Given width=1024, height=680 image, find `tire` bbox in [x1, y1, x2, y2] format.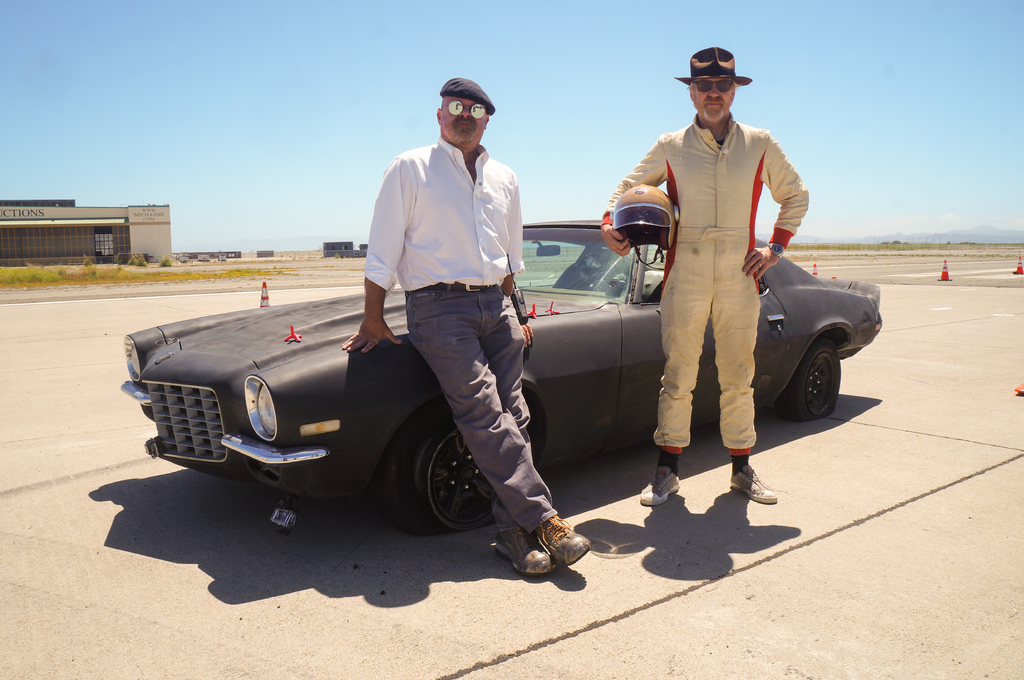
[378, 405, 540, 534].
